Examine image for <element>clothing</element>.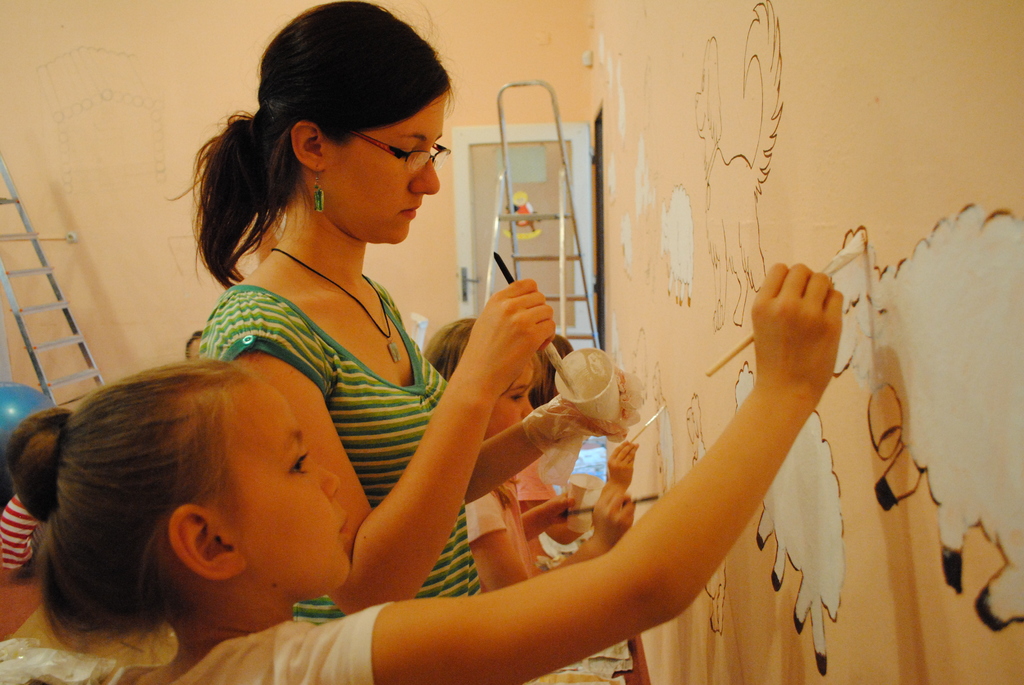
Examination result: BBox(206, 257, 502, 606).
